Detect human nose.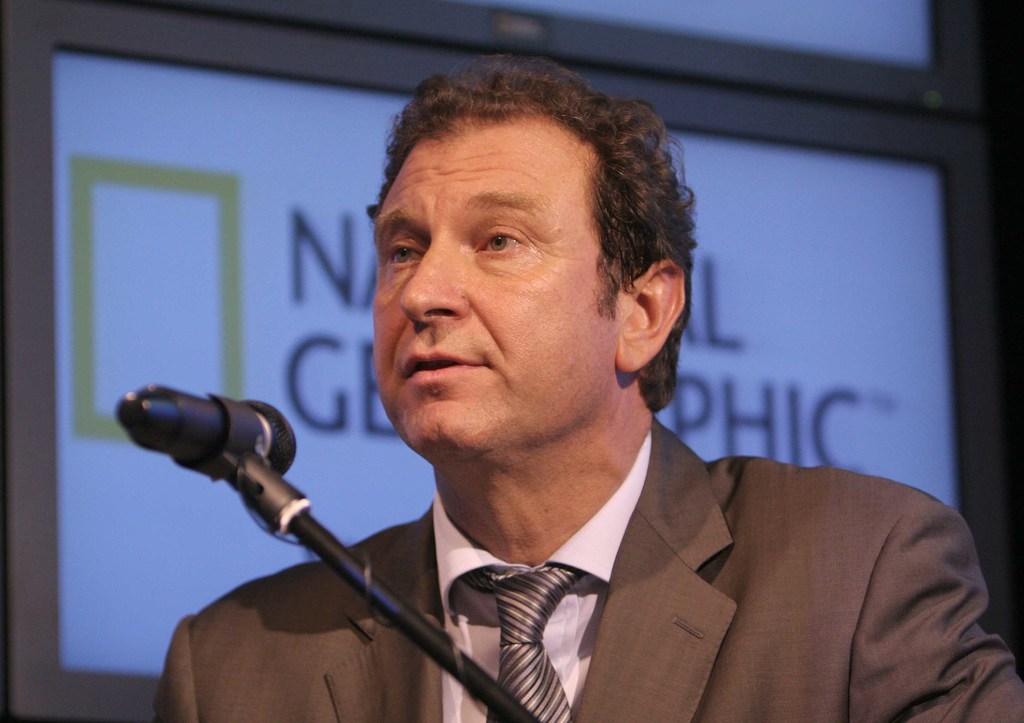
Detected at <region>396, 252, 471, 322</region>.
